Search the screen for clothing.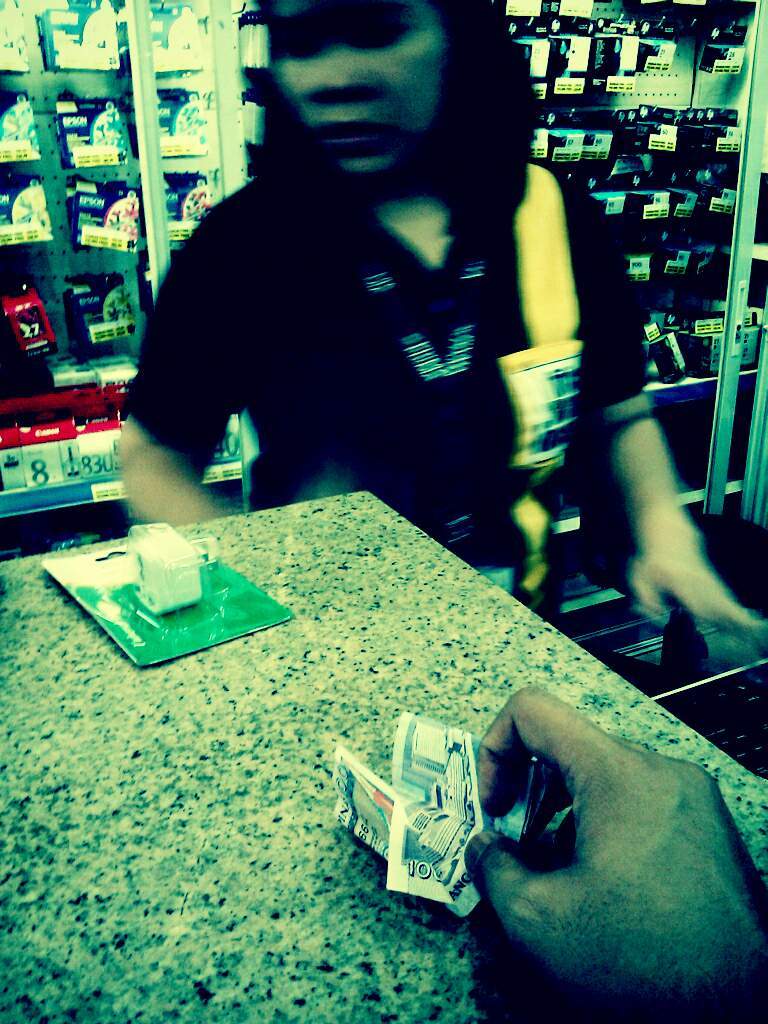
Found at region(113, 159, 649, 606).
